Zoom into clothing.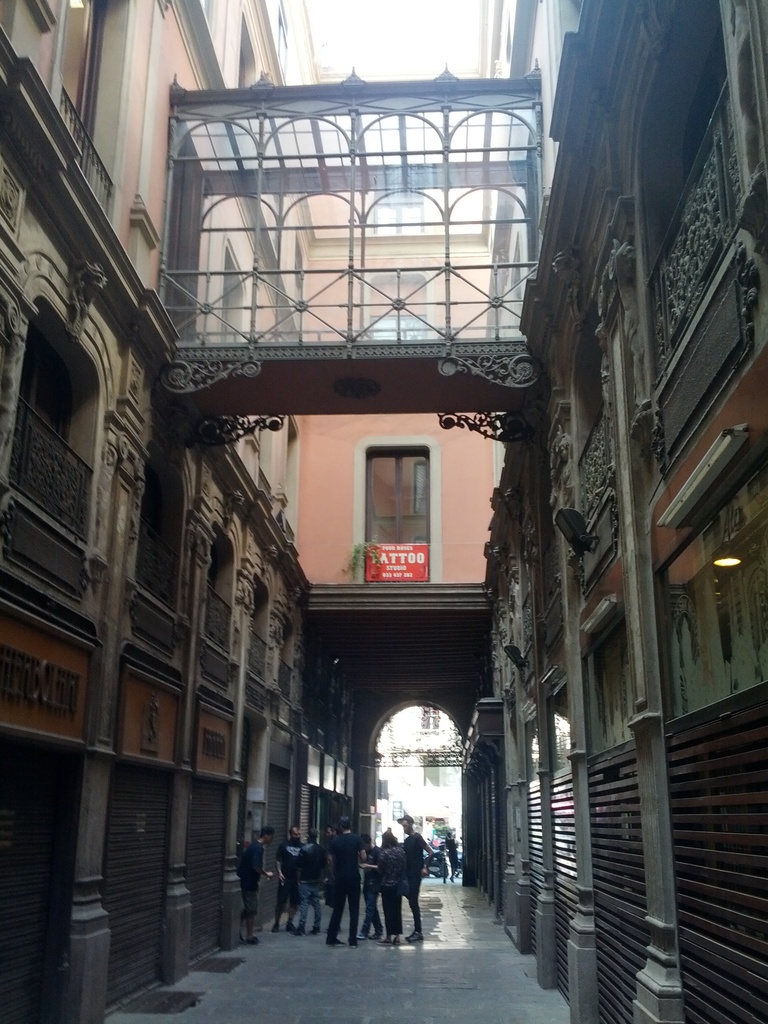
Zoom target: detection(292, 837, 330, 930).
